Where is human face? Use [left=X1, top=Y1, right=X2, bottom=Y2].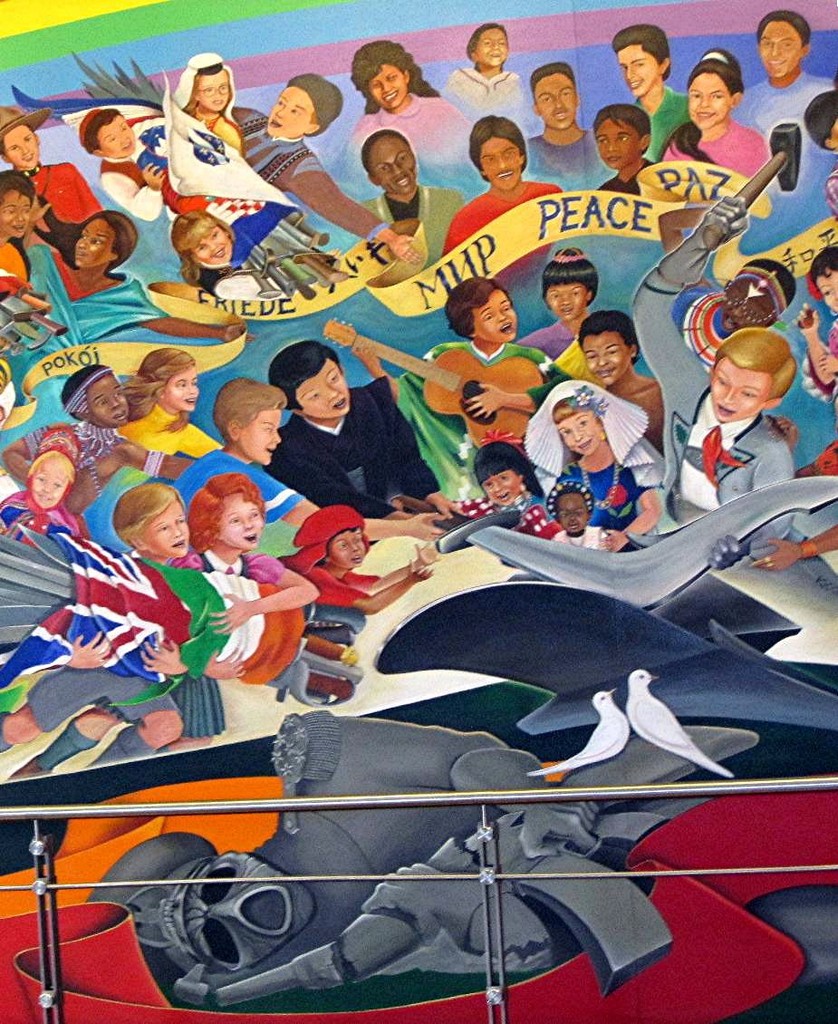
[left=766, top=14, right=801, bottom=79].
